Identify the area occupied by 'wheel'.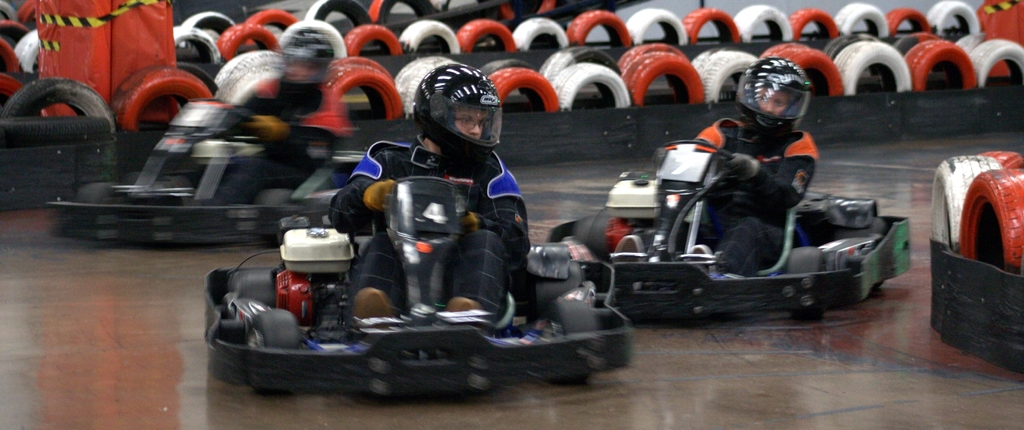
Area: <box>786,247,826,322</box>.
